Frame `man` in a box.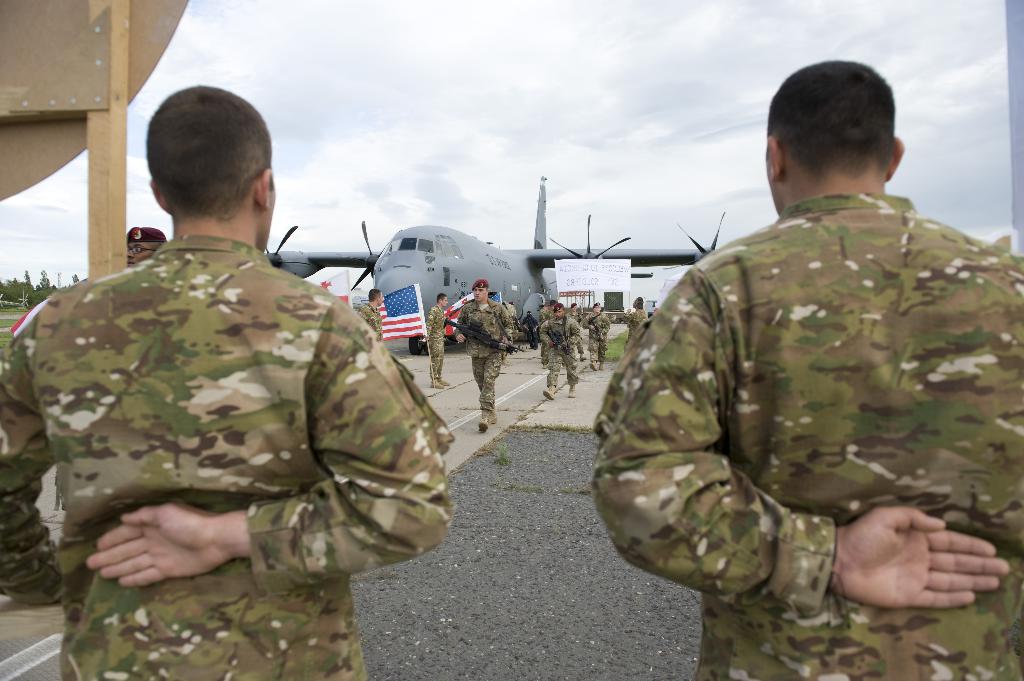
452/272/510/433.
